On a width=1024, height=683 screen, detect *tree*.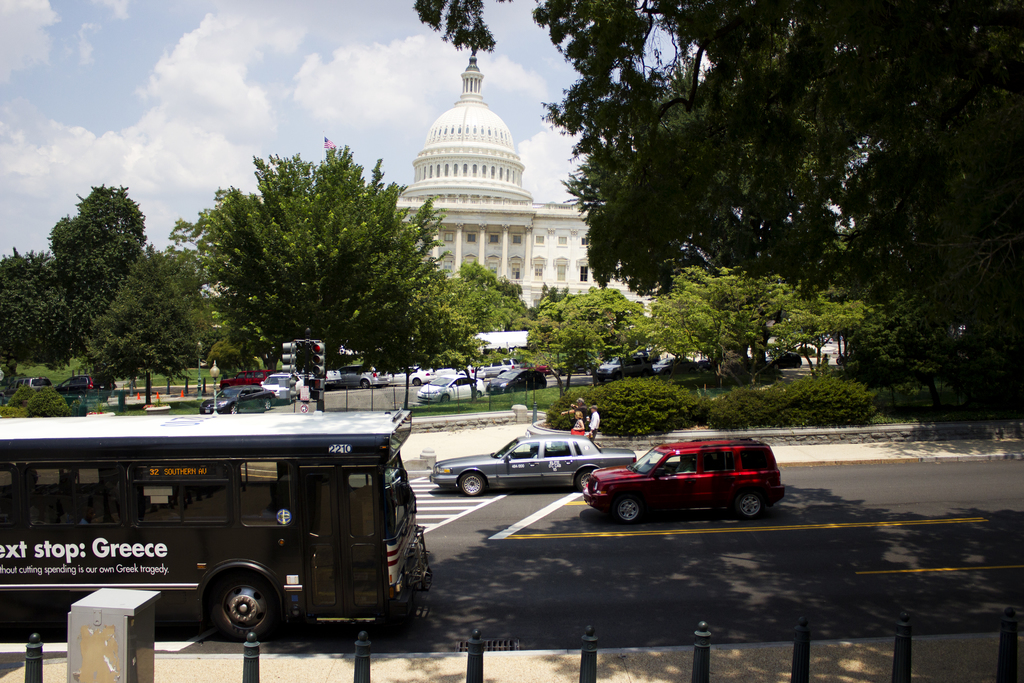
bbox(602, 259, 844, 370).
